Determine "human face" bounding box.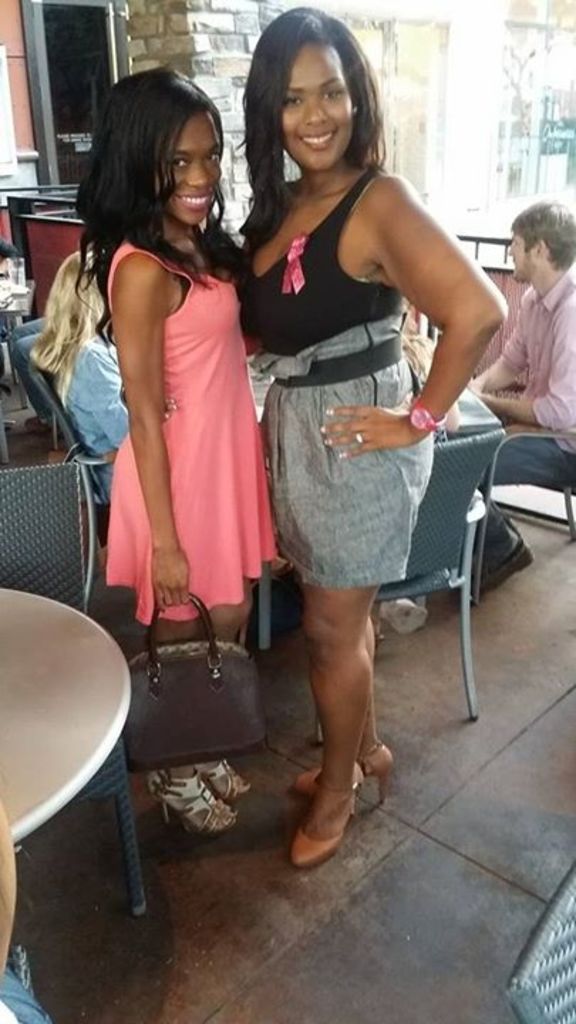
Determined: <box>171,115,219,228</box>.
